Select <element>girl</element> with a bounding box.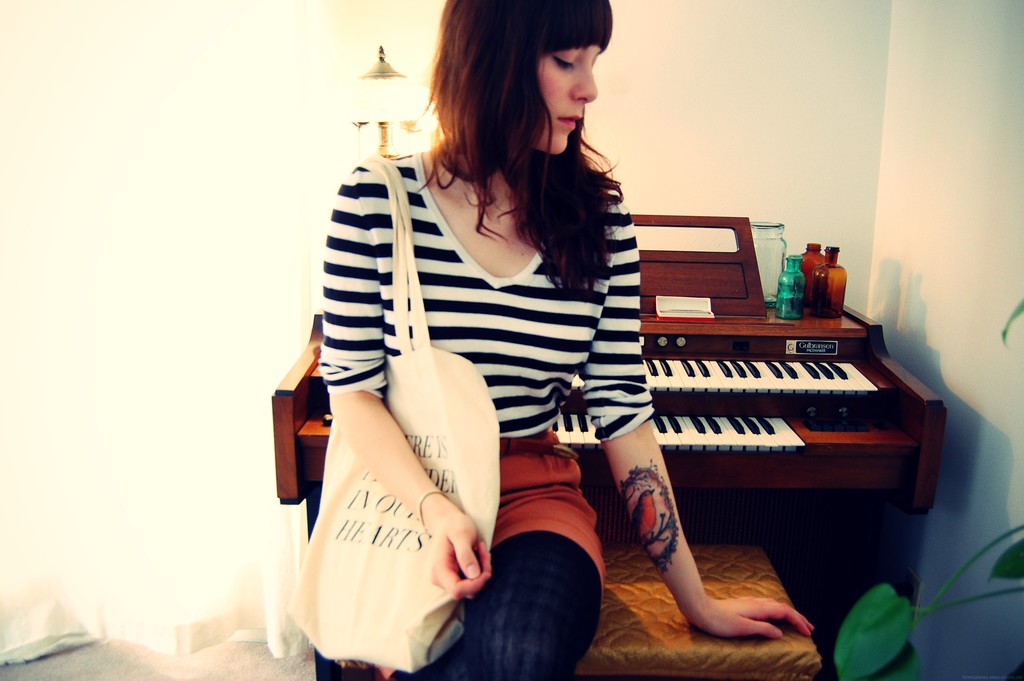
region(310, 0, 823, 680).
